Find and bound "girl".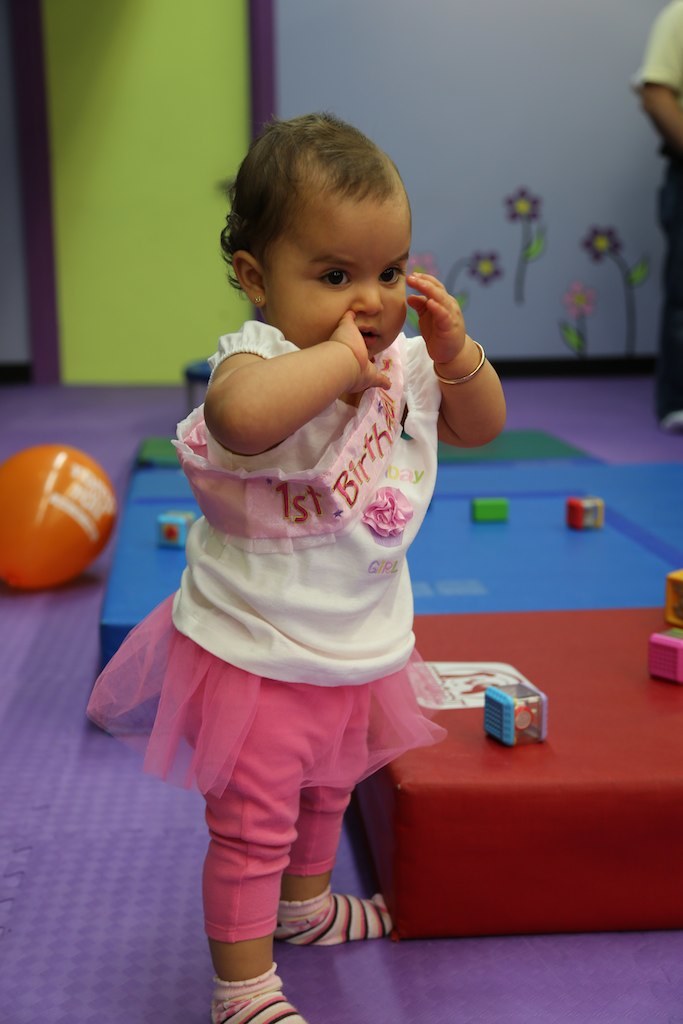
Bound: 85:107:504:1023.
